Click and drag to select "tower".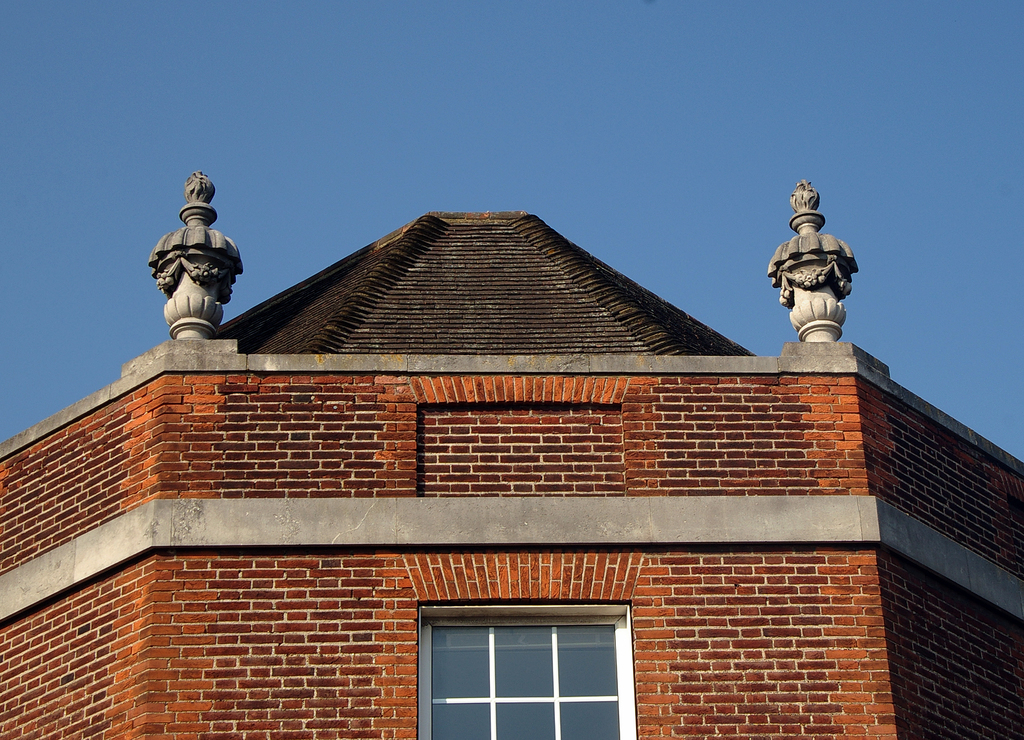
Selection: [0, 0, 1023, 739].
